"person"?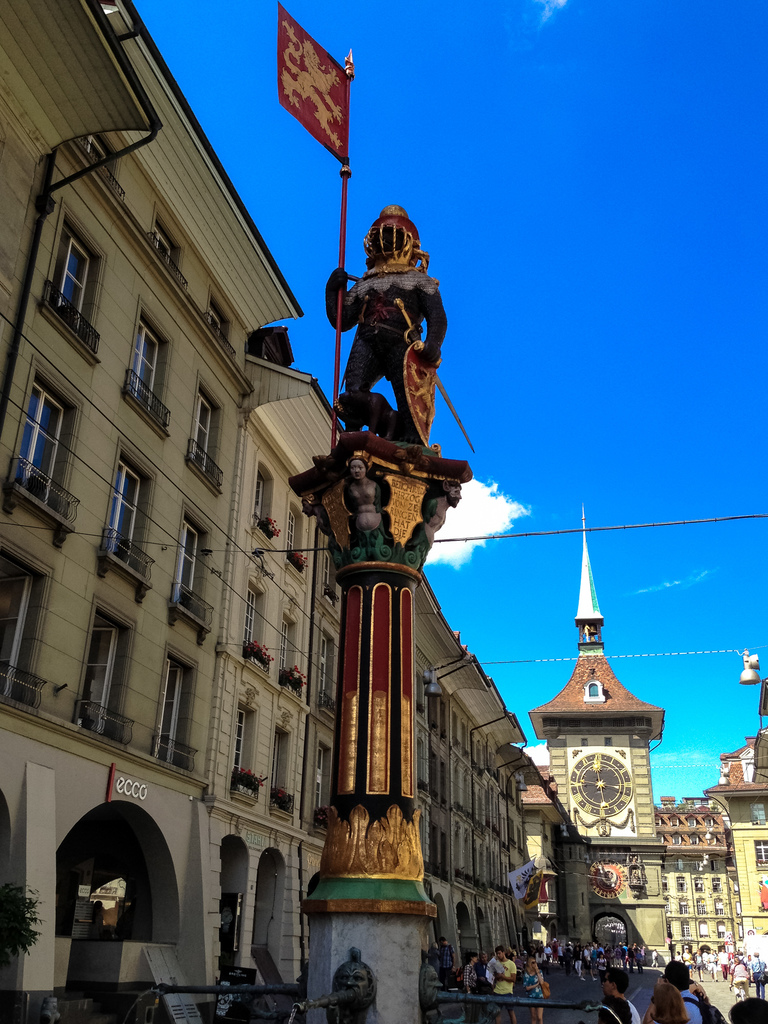
<box>640,977,687,1021</box>
